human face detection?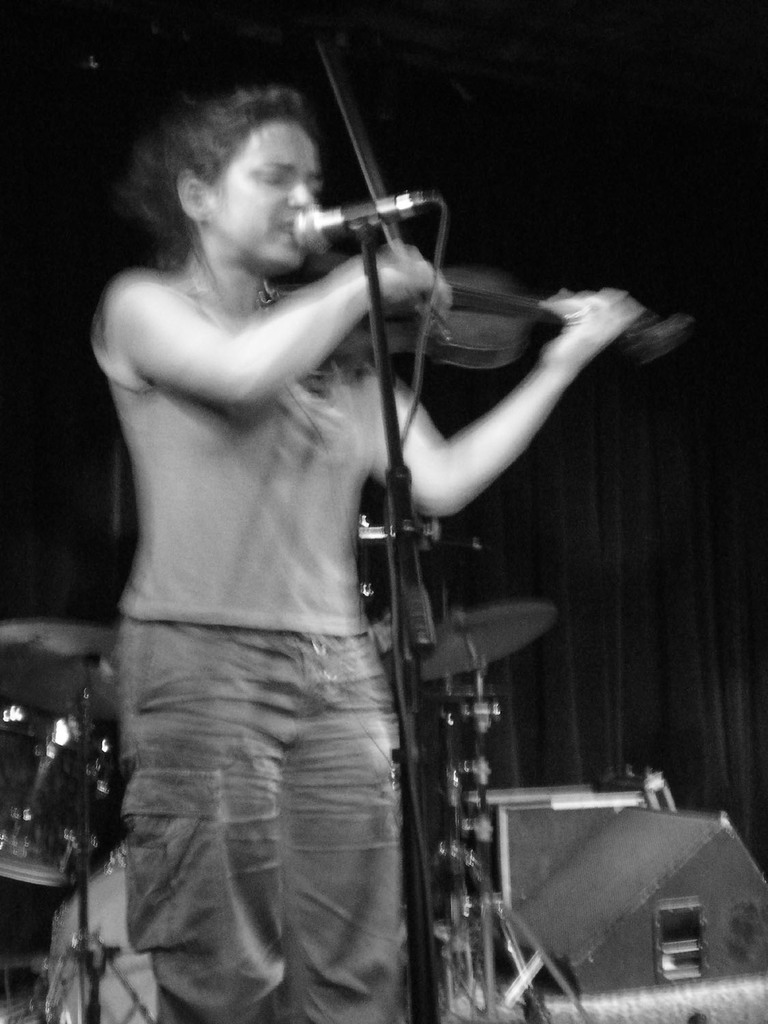
crop(216, 123, 322, 267)
